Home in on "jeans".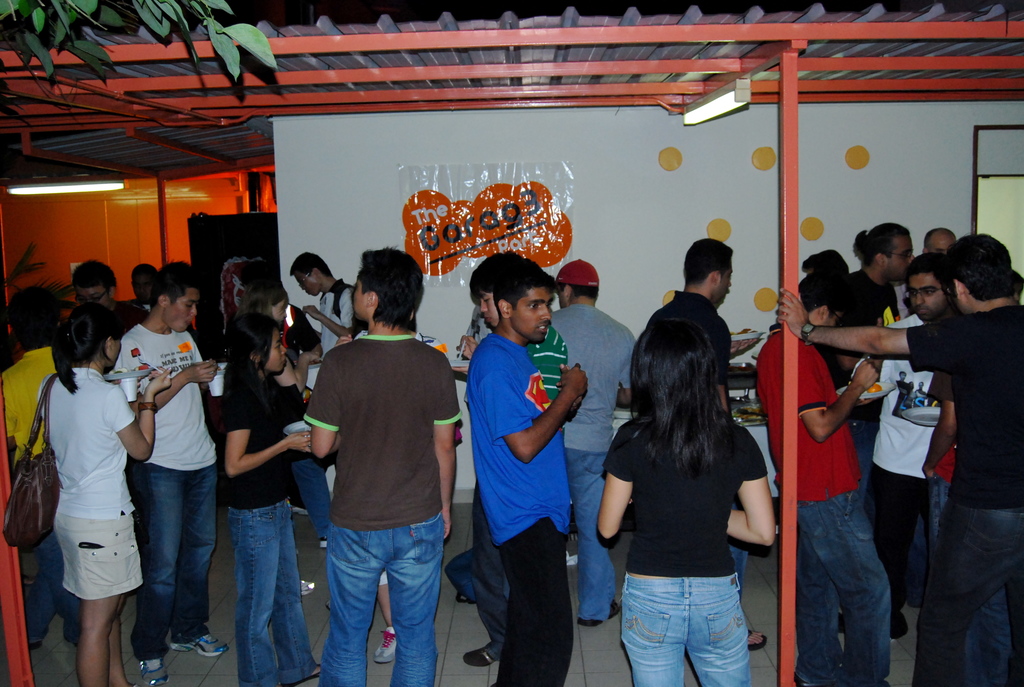
Homed in at Rect(908, 500, 1023, 686).
